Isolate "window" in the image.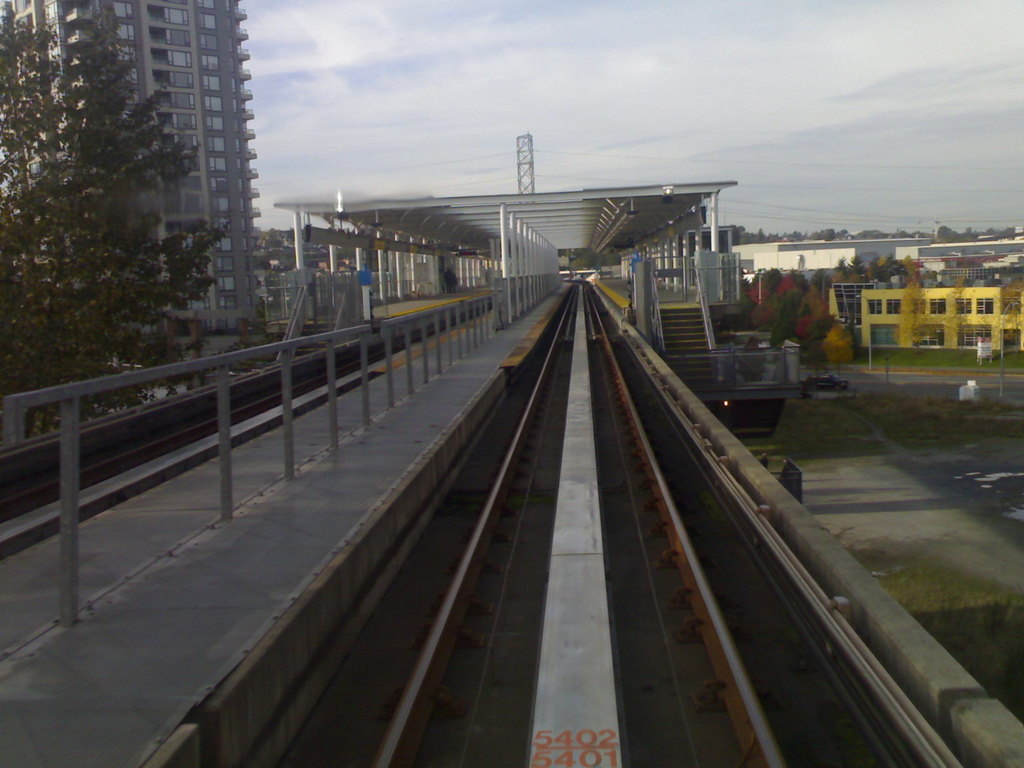
Isolated region: 1002, 293, 1022, 313.
